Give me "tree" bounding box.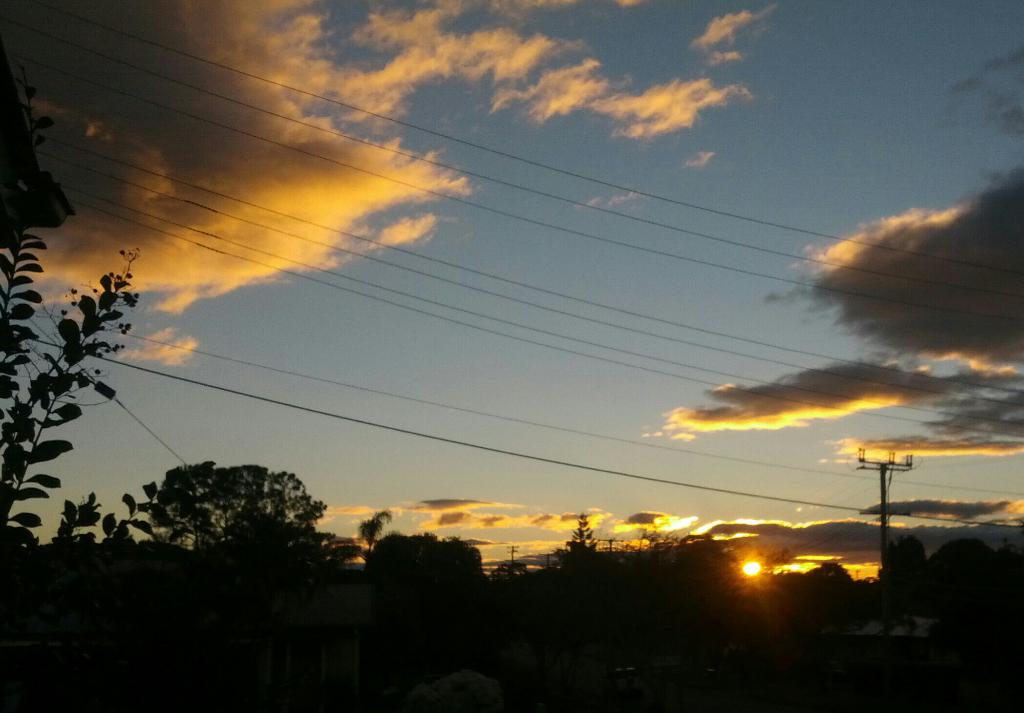
{"x1": 153, "y1": 458, "x2": 337, "y2": 560}.
